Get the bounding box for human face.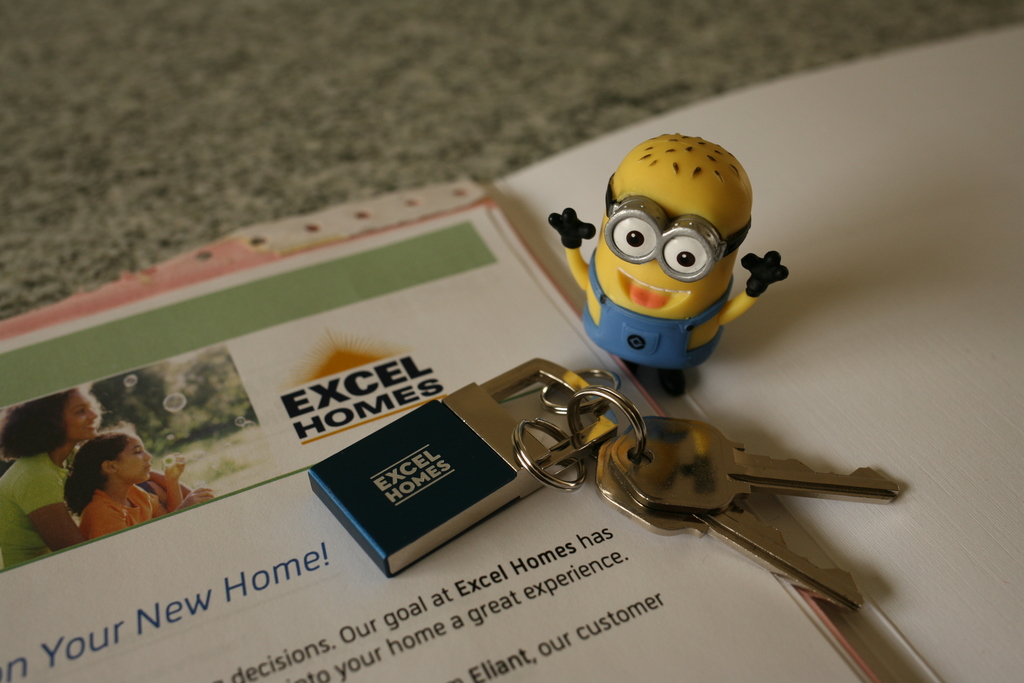
[123,438,150,488].
